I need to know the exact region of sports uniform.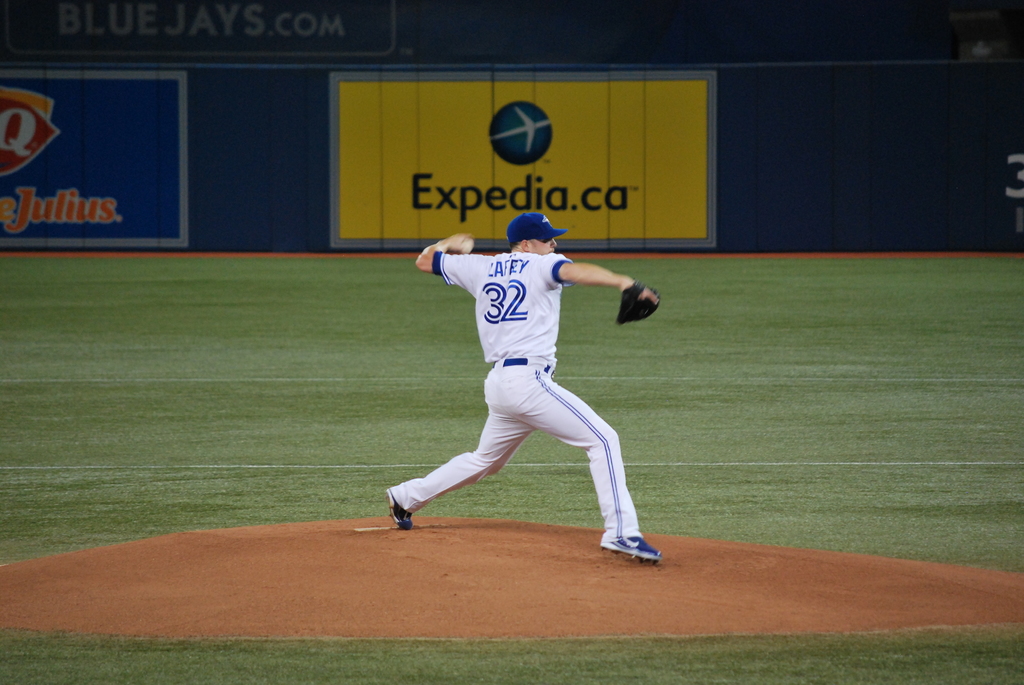
Region: (x1=387, y1=201, x2=667, y2=570).
